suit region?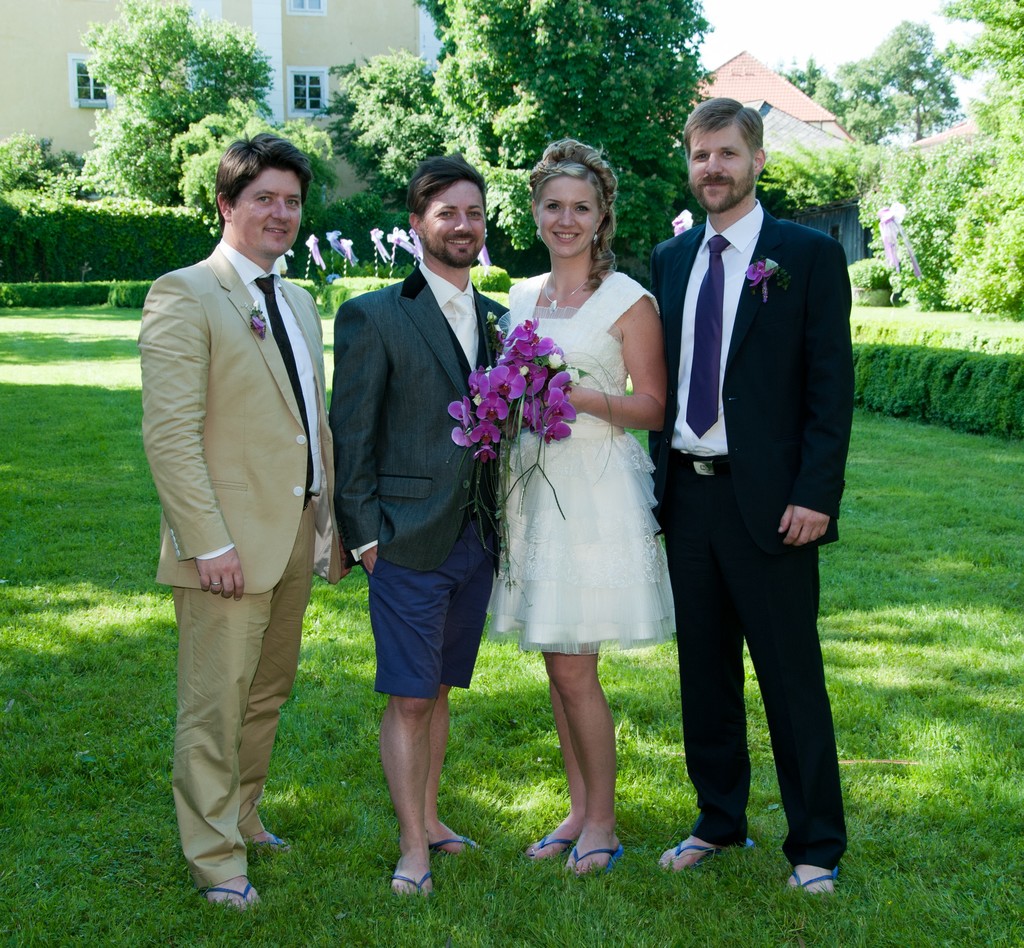
left=649, top=199, right=858, bottom=871
